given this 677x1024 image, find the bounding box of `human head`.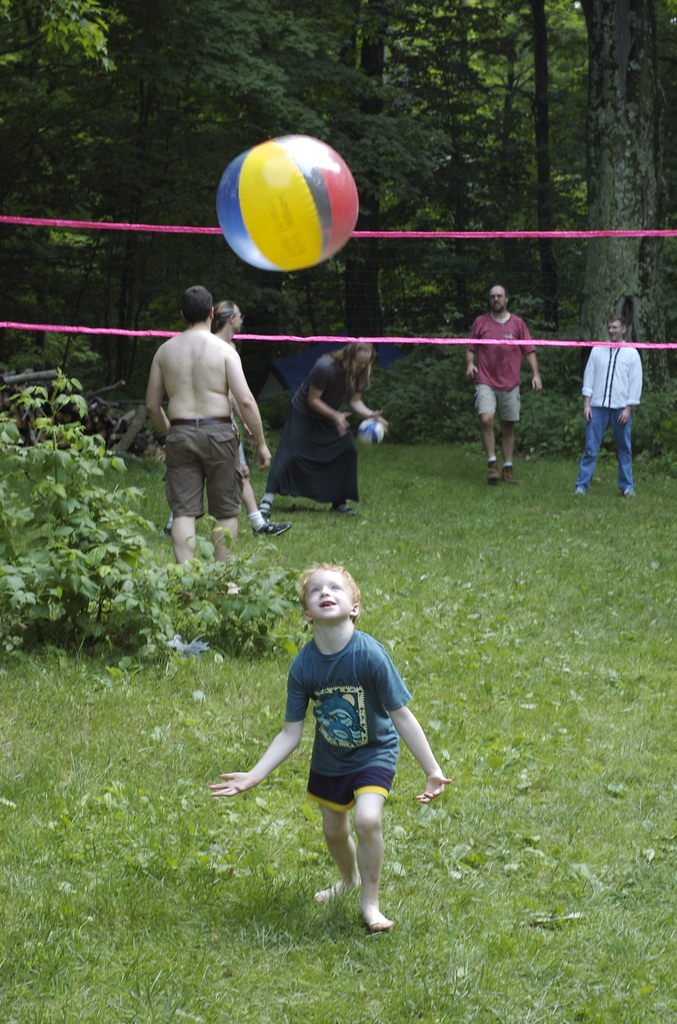
rect(180, 287, 213, 328).
